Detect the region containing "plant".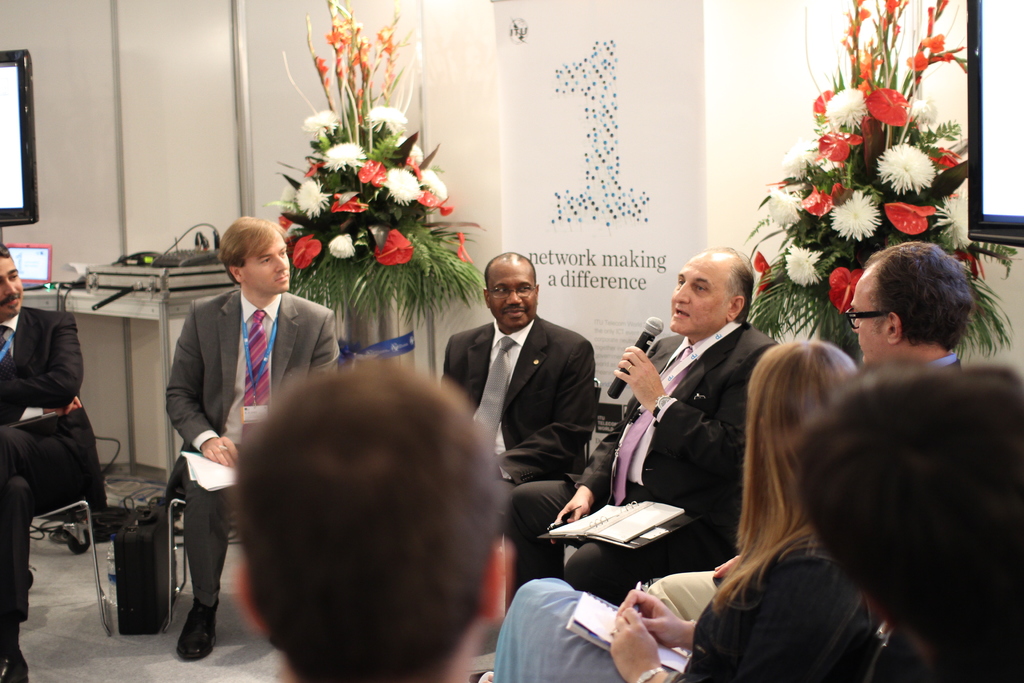
BBox(248, 45, 479, 388).
